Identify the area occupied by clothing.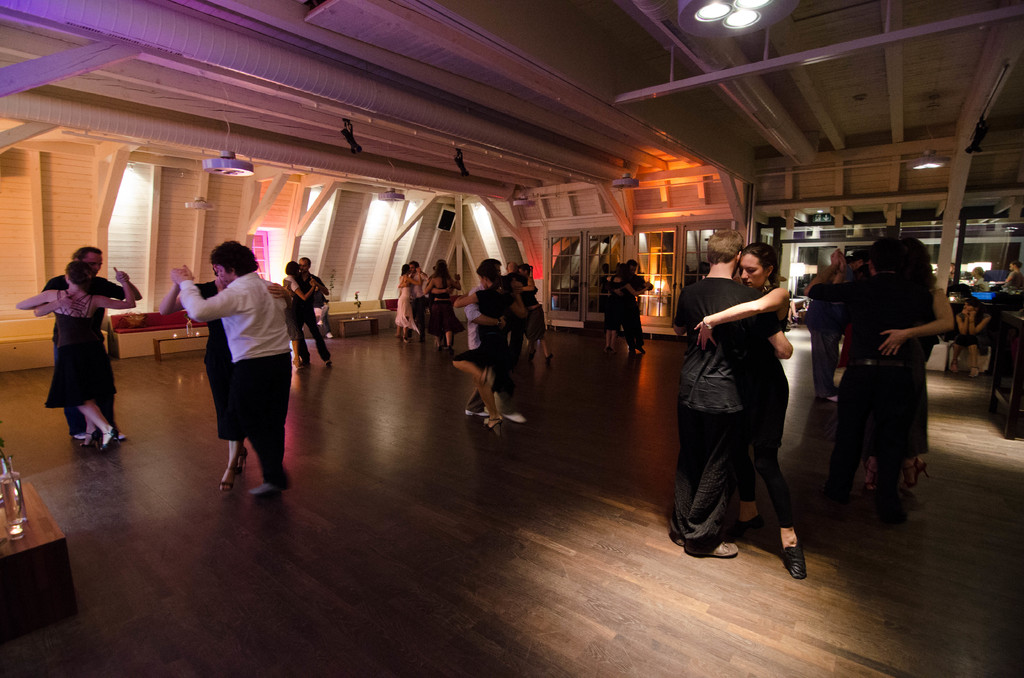
Area: [left=172, top=268, right=294, bottom=480].
